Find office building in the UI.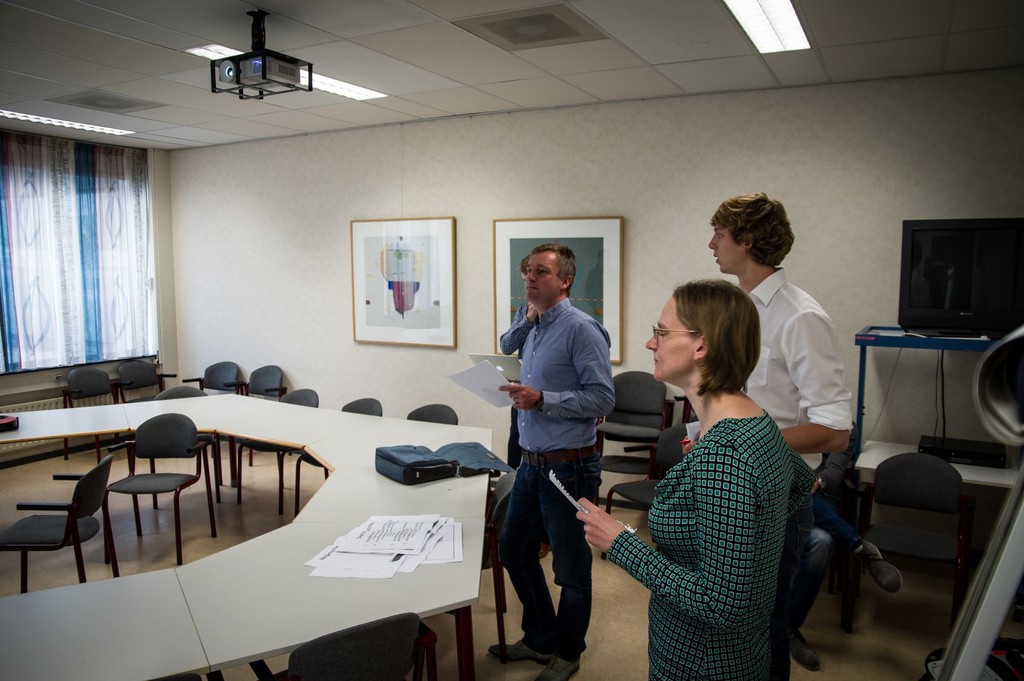
UI element at (left=33, top=36, right=843, bottom=680).
